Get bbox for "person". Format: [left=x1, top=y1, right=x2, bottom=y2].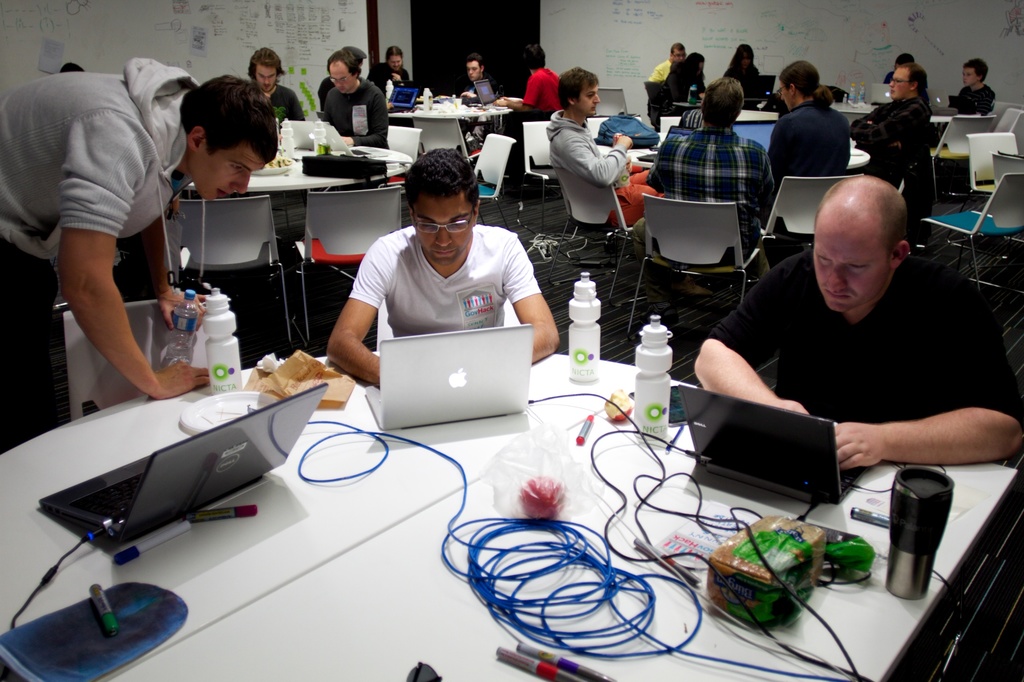
[left=243, top=44, right=307, bottom=129].
